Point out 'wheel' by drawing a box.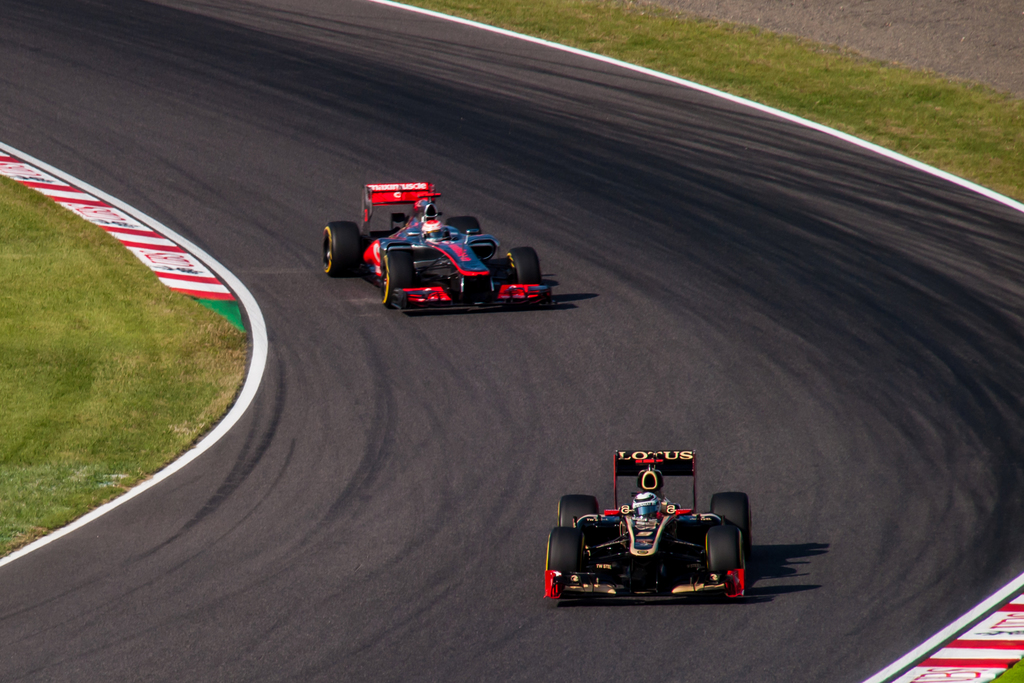
box=[559, 494, 598, 526].
